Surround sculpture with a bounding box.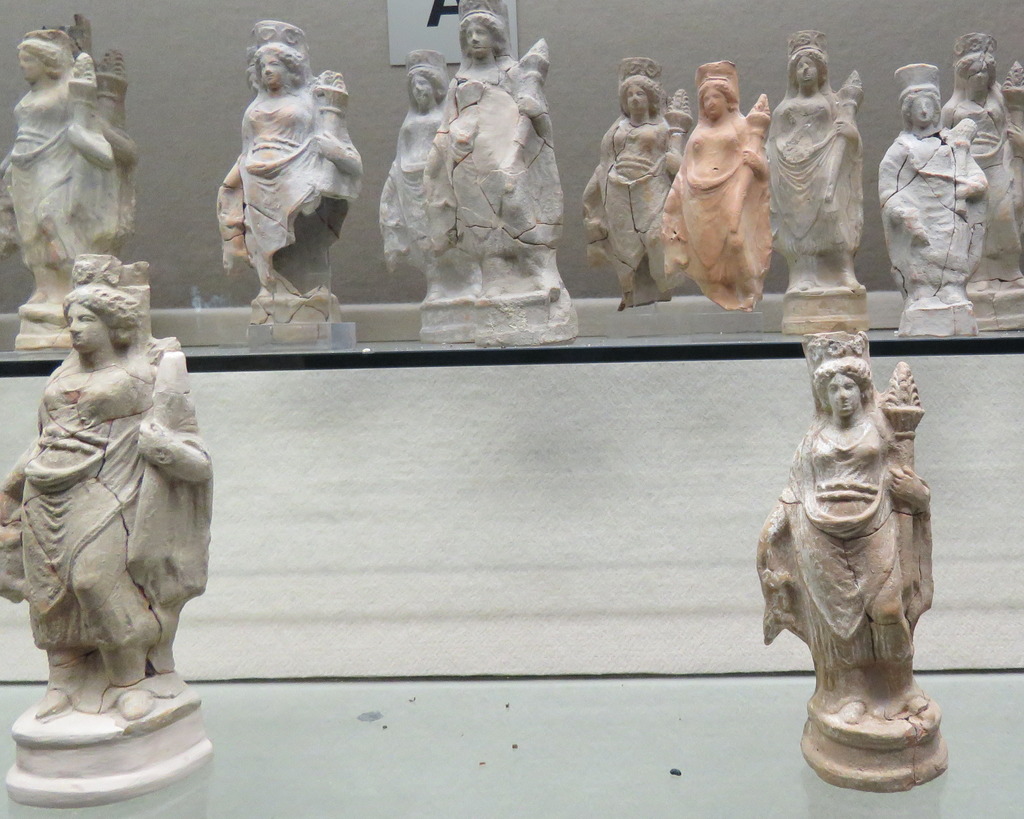
[41, 9, 159, 244].
